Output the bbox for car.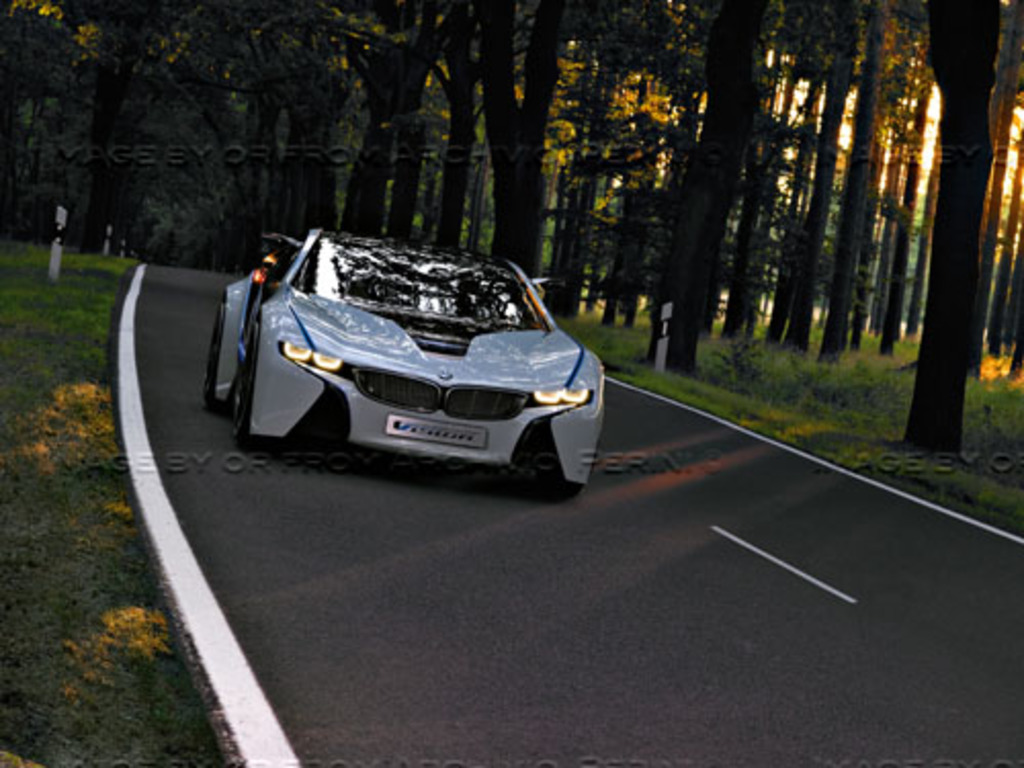
215:236:592:489.
